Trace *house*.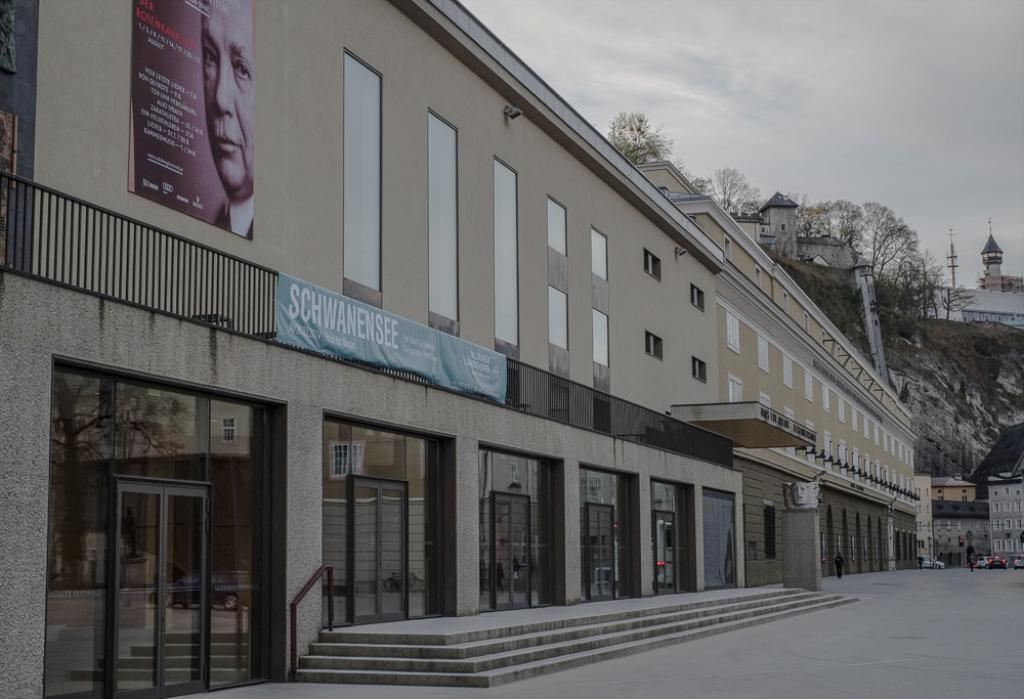
Traced to [x1=731, y1=217, x2=766, y2=251].
